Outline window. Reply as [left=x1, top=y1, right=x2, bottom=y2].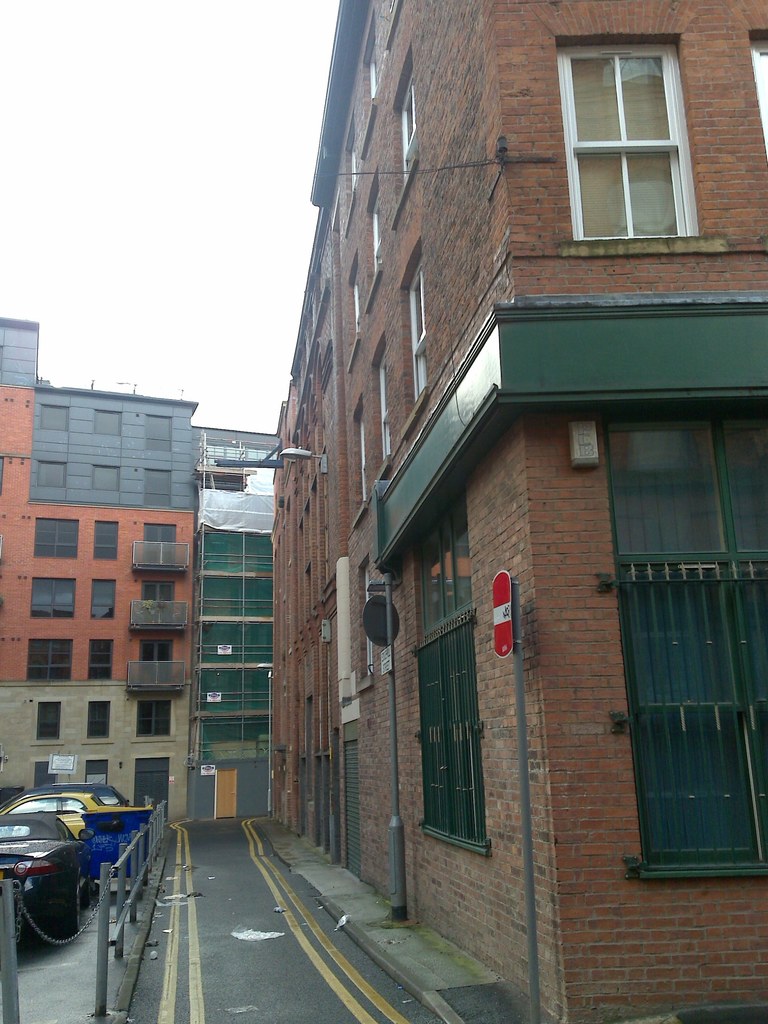
[left=84, top=759, right=105, bottom=785].
